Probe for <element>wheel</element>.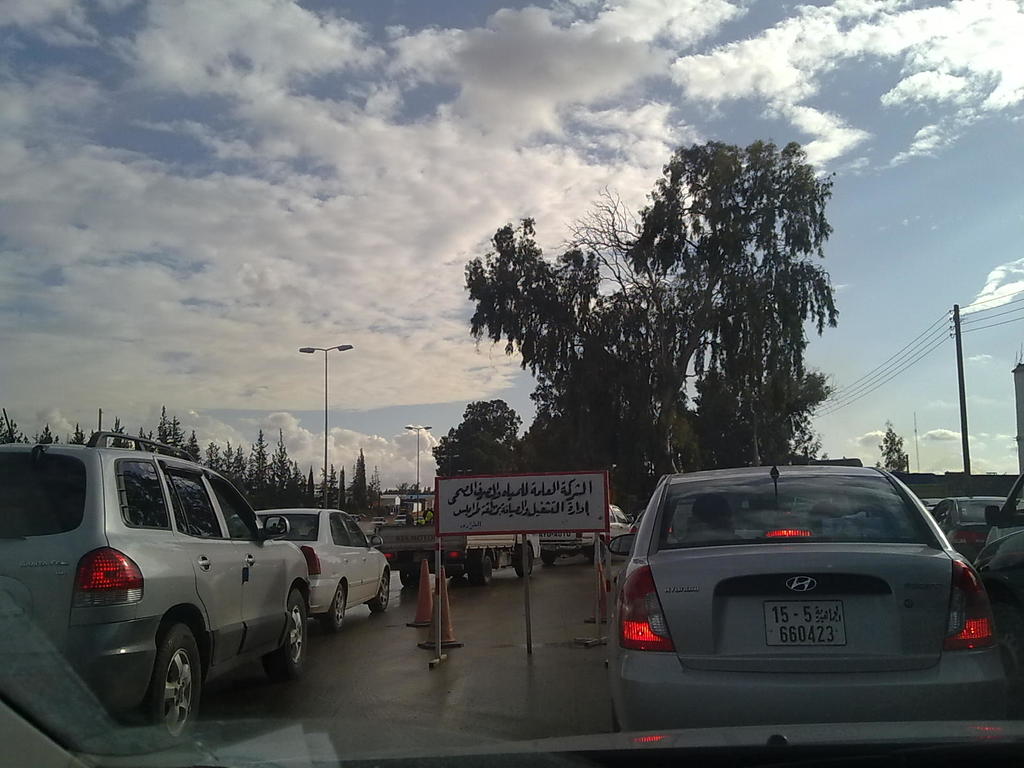
Probe result: [140, 619, 211, 741].
